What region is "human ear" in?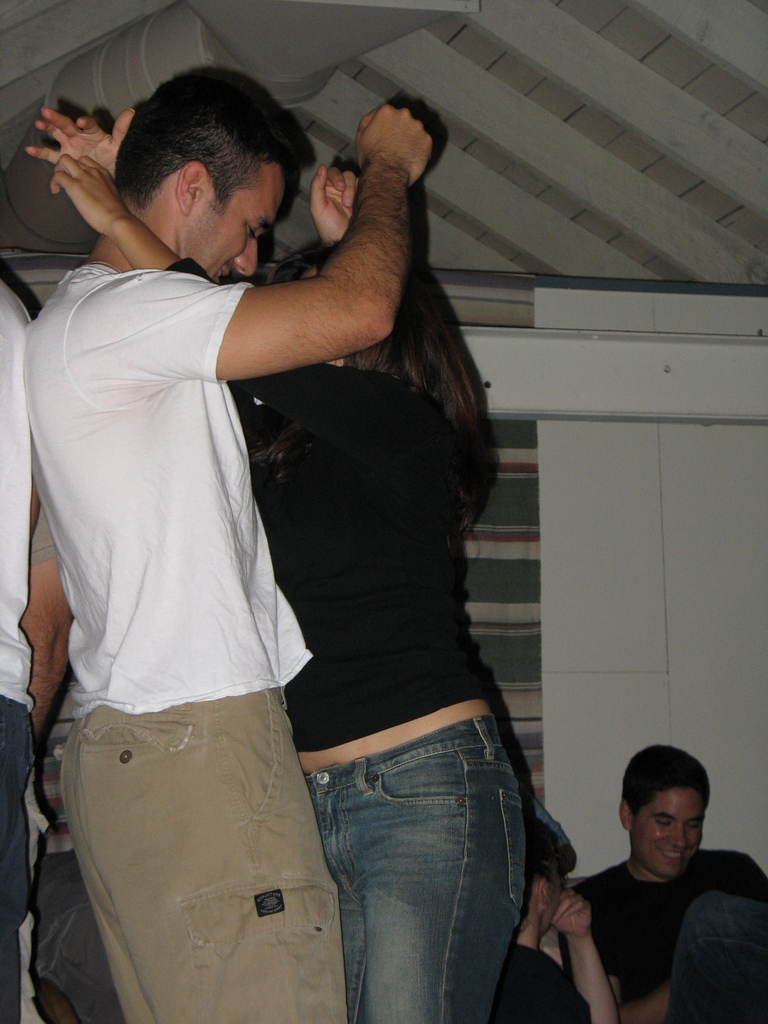
rect(618, 799, 636, 830).
